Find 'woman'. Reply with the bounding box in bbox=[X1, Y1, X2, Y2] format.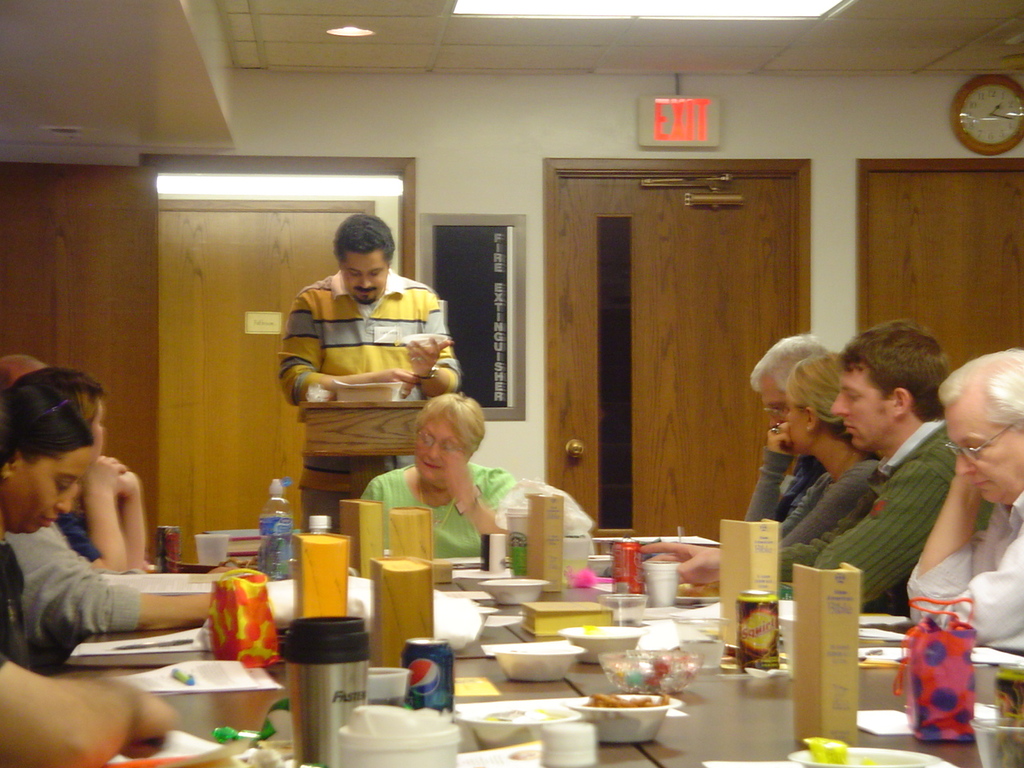
bbox=[749, 347, 886, 553].
